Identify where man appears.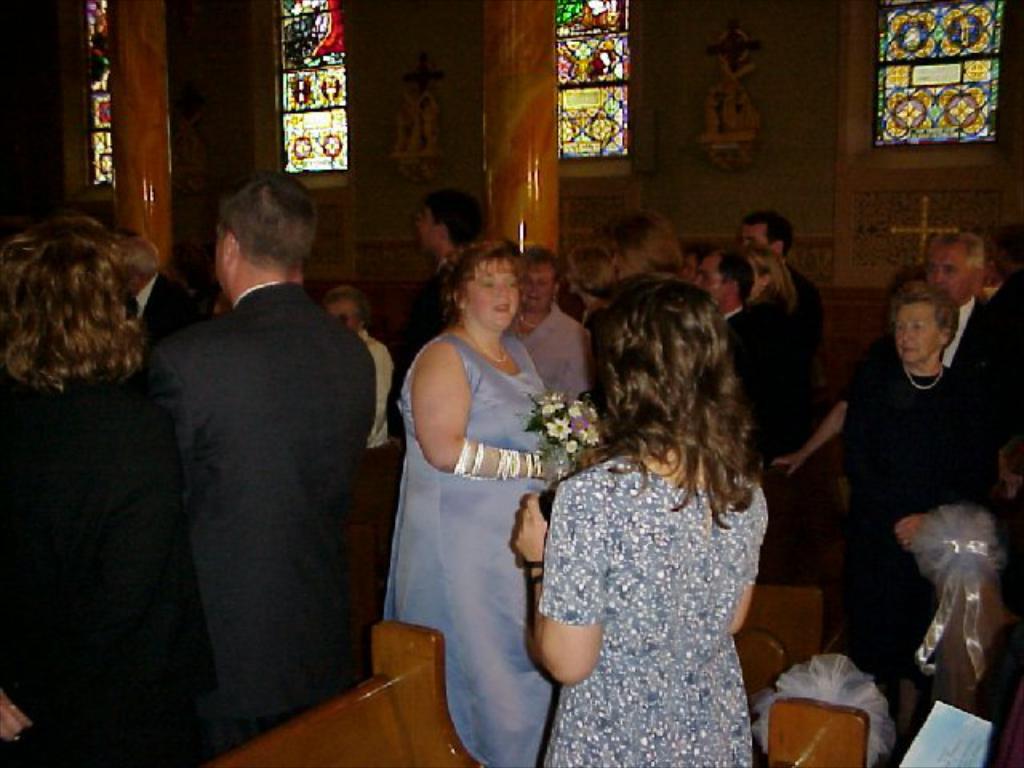
Appears at [771,230,1019,475].
